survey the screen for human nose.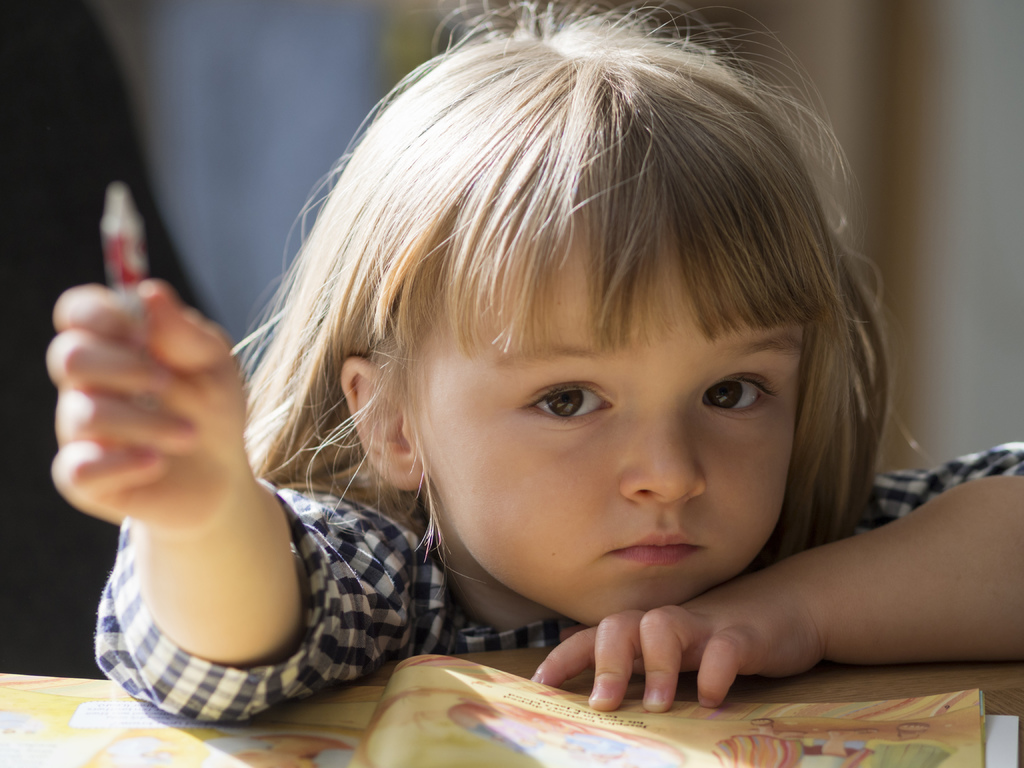
Survey found: crop(620, 397, 712, 502).
